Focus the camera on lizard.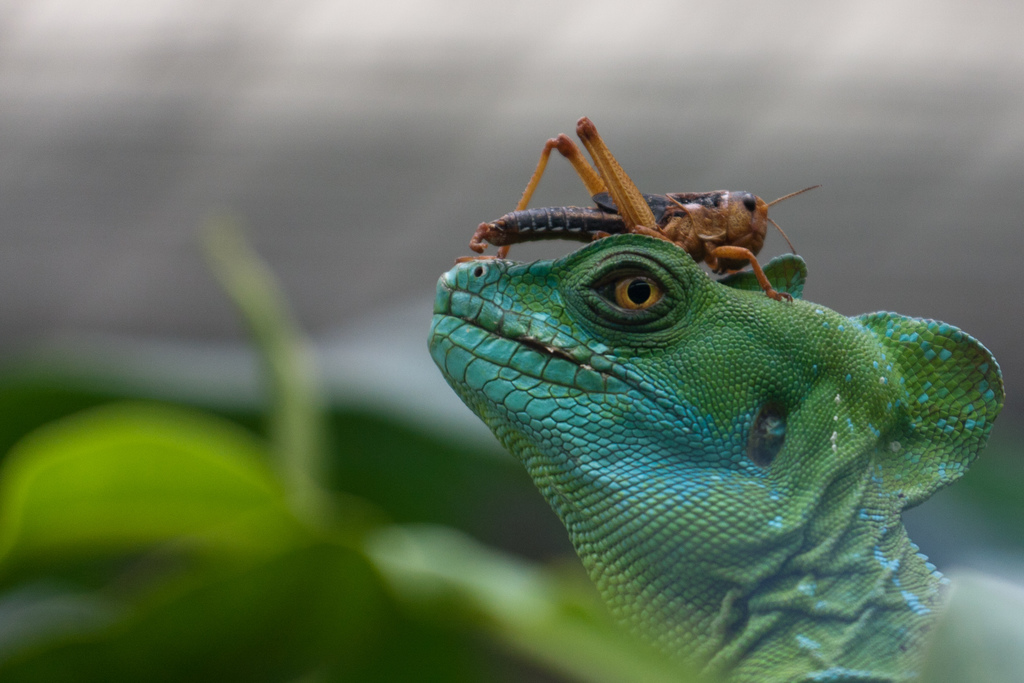
Focus region: (left=425, top=232, right=1000, bottom=668).
